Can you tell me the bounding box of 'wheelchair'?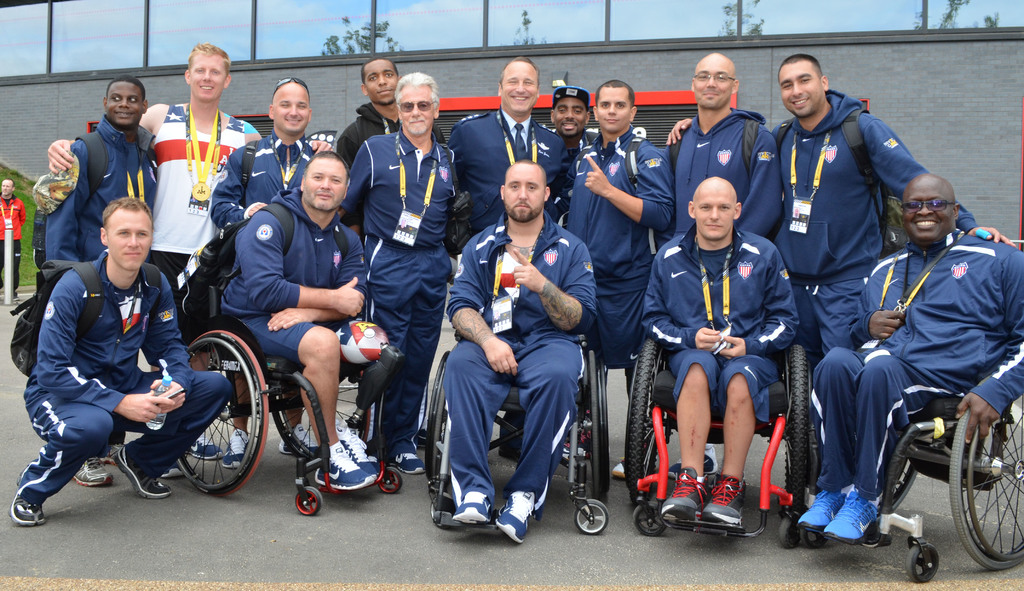
422, 325, 605, 538.
